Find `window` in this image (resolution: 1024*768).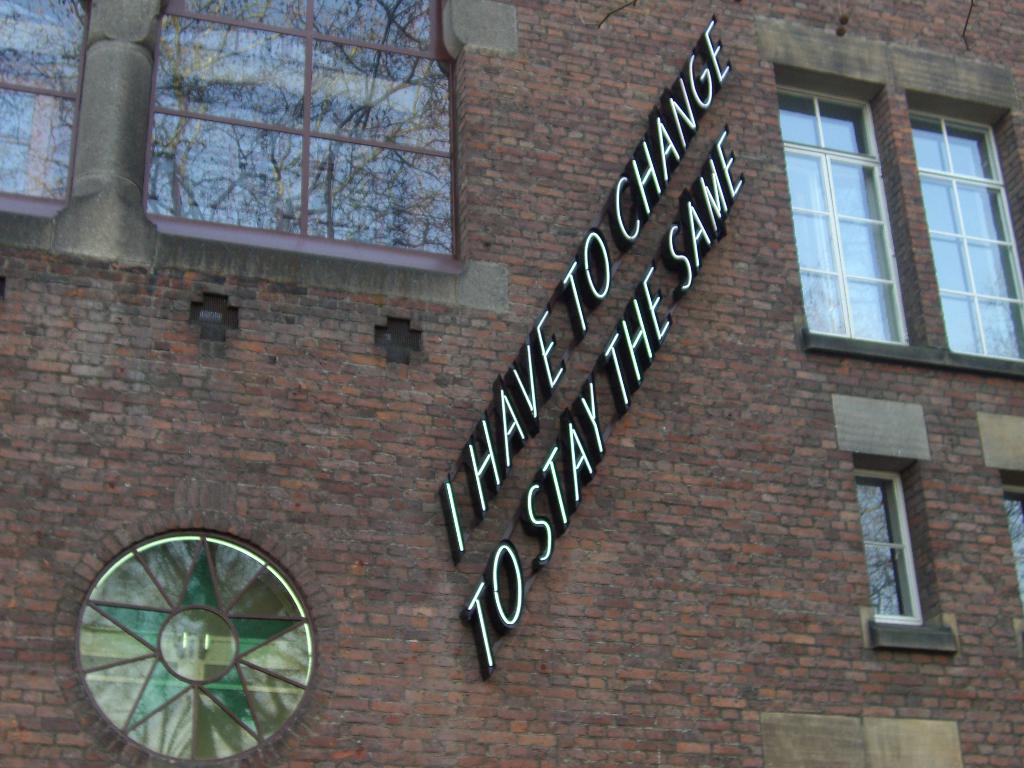
Rect(857, 458, 911, 624).
